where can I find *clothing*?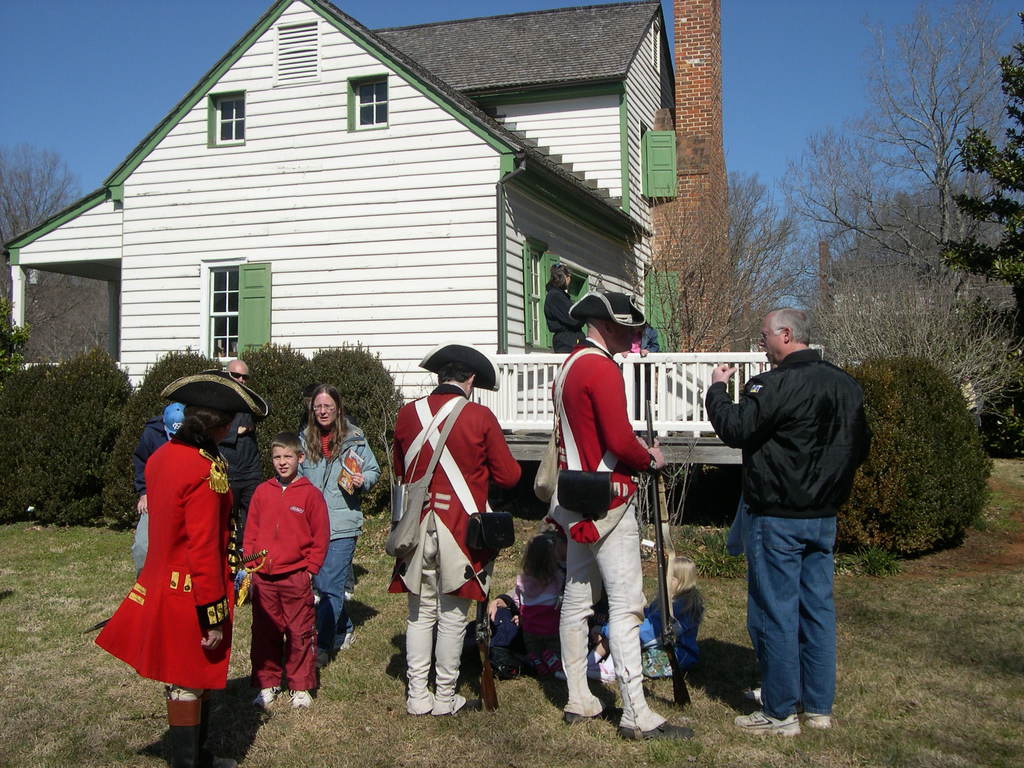
You can find it at rect(88, 438, 234, 692).
